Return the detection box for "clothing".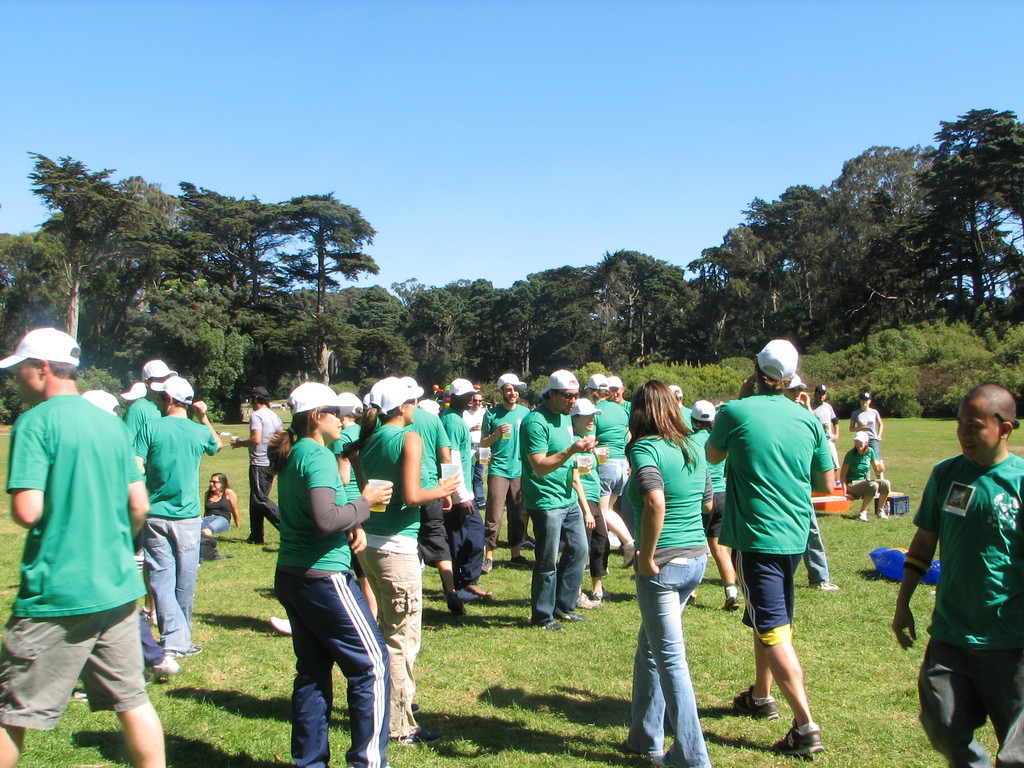
<region>833, 449, 894, 500</region>.
